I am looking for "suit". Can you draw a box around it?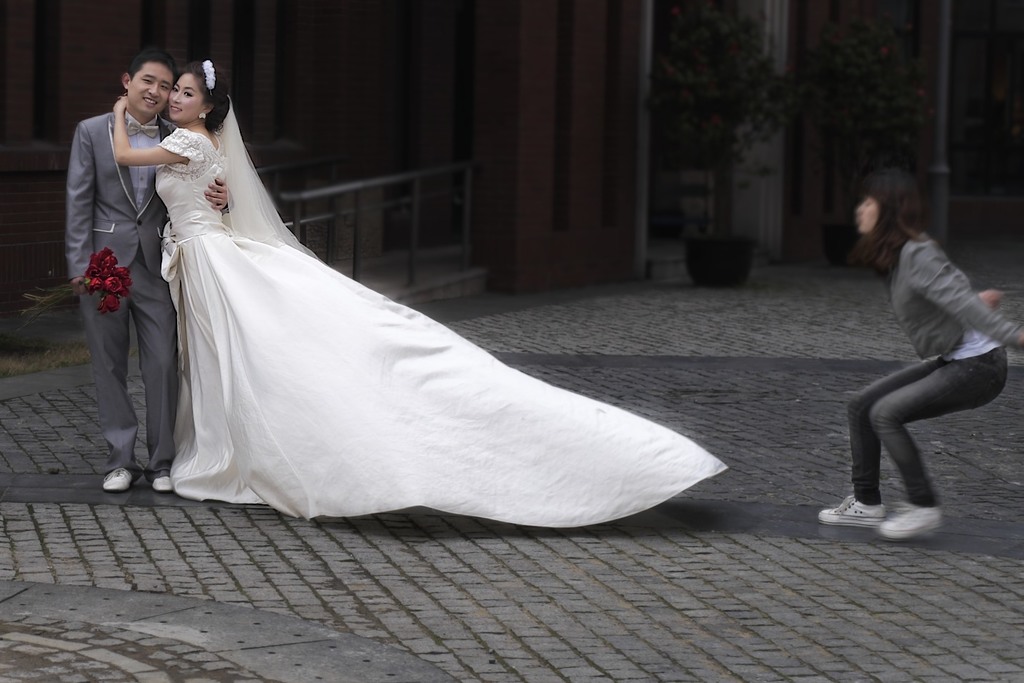
Sure, the bounding box is bbox=[67, 76, 171, 486].
